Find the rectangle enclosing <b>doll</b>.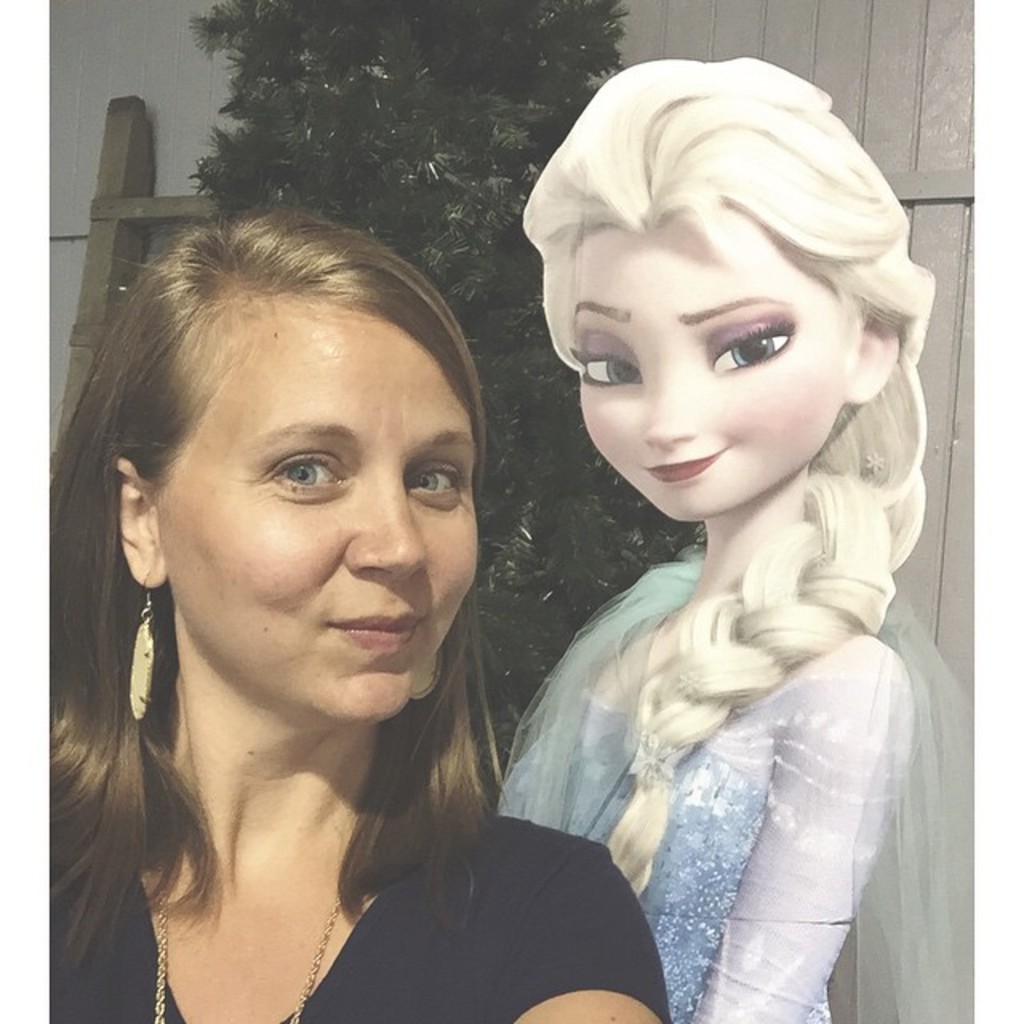
(left=467, top=22, right=962, bottom=966).
